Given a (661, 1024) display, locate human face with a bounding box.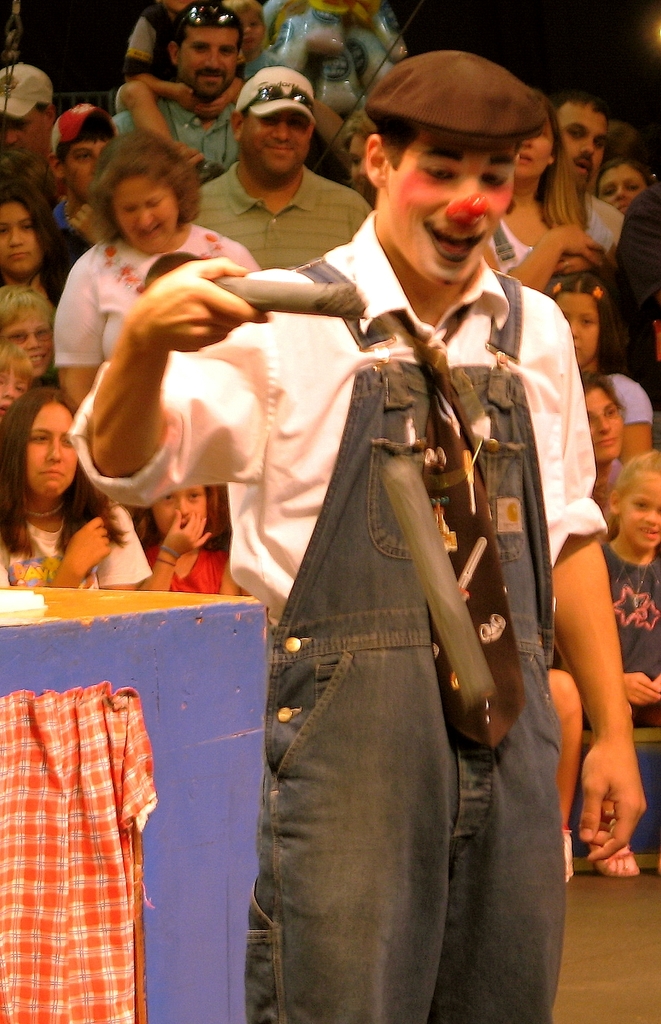
Located: crop(350, 132, 369, 199).
